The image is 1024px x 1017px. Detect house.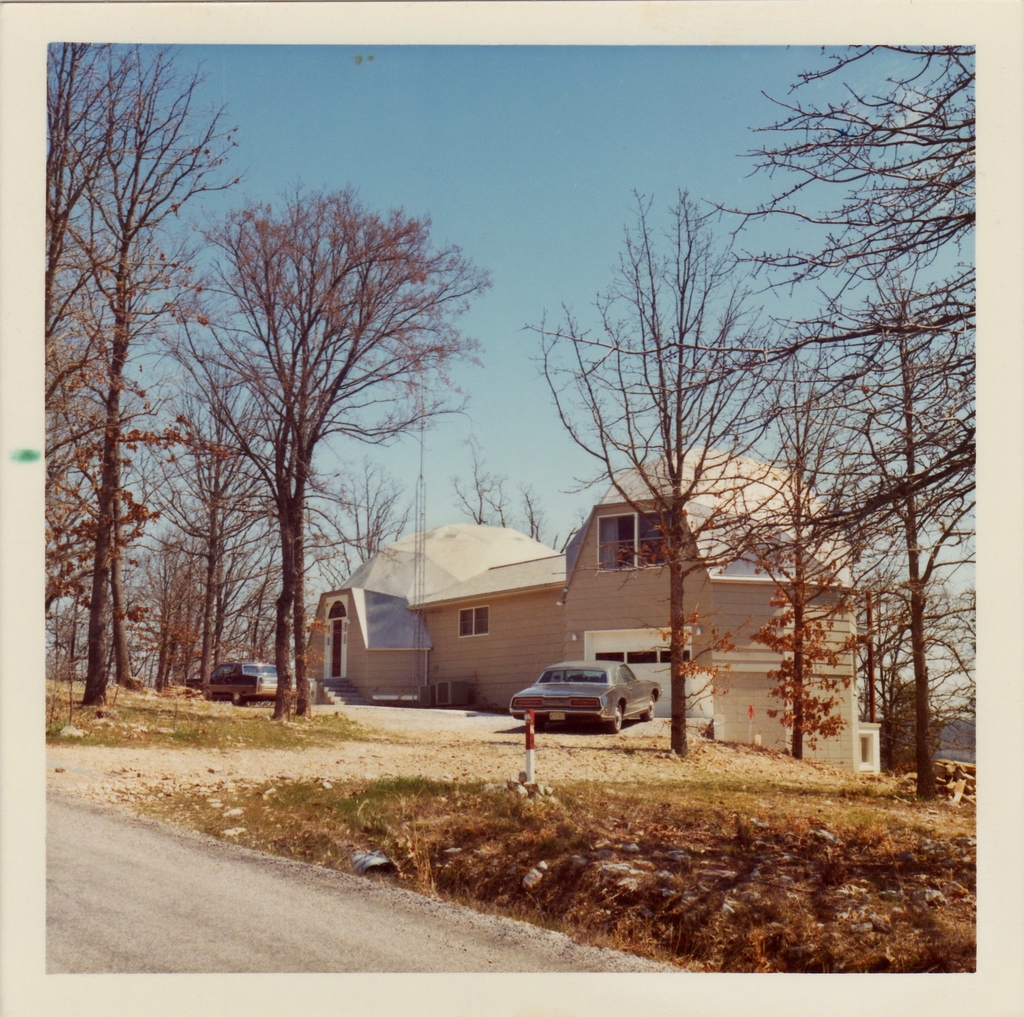
Detection: pyautogui.locateOnScreen(295, 446, 885, 776).
